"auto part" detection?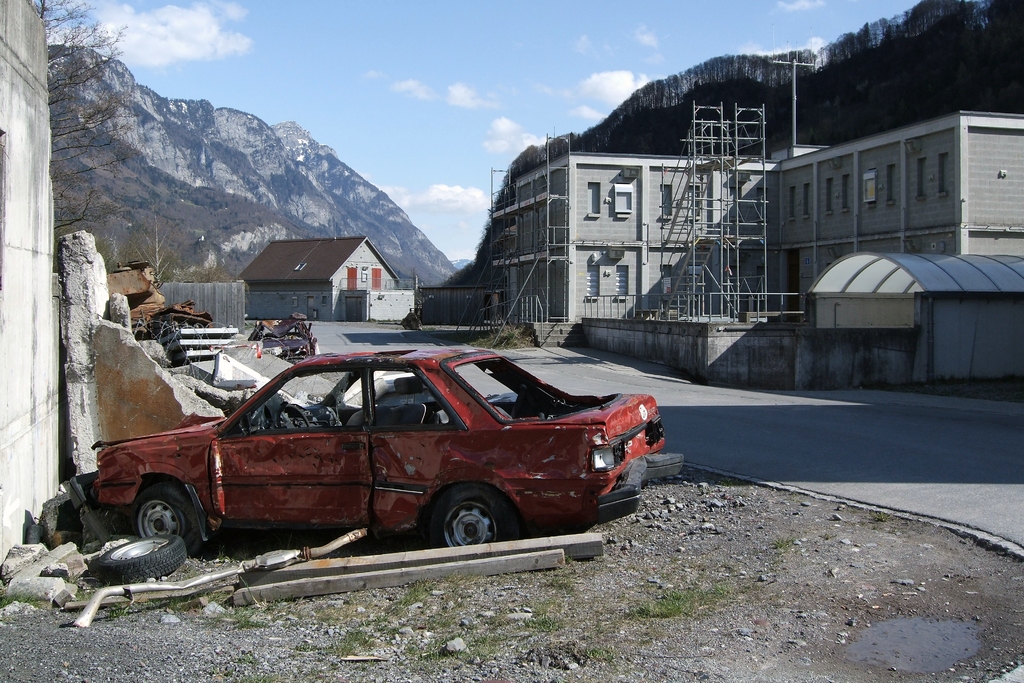
region(72, 528, 371, 631)
